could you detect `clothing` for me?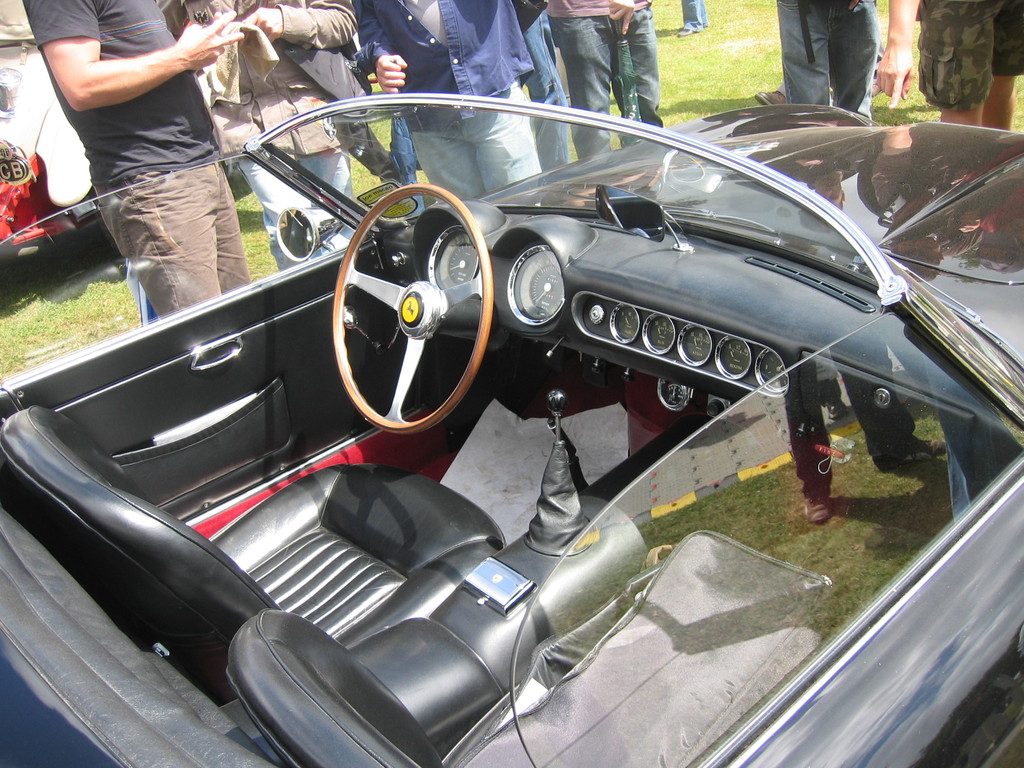
Detection result: Rect(538, 0, 673, 164).
